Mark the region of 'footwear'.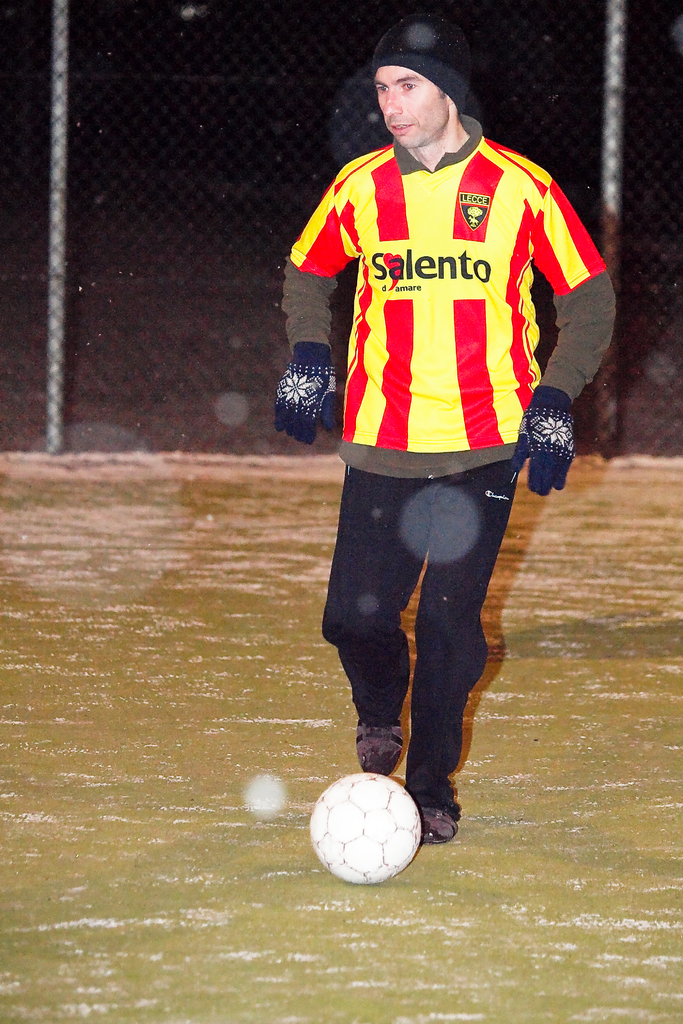
Region: (x1=352, y1=720, x2=402, y2=774).
